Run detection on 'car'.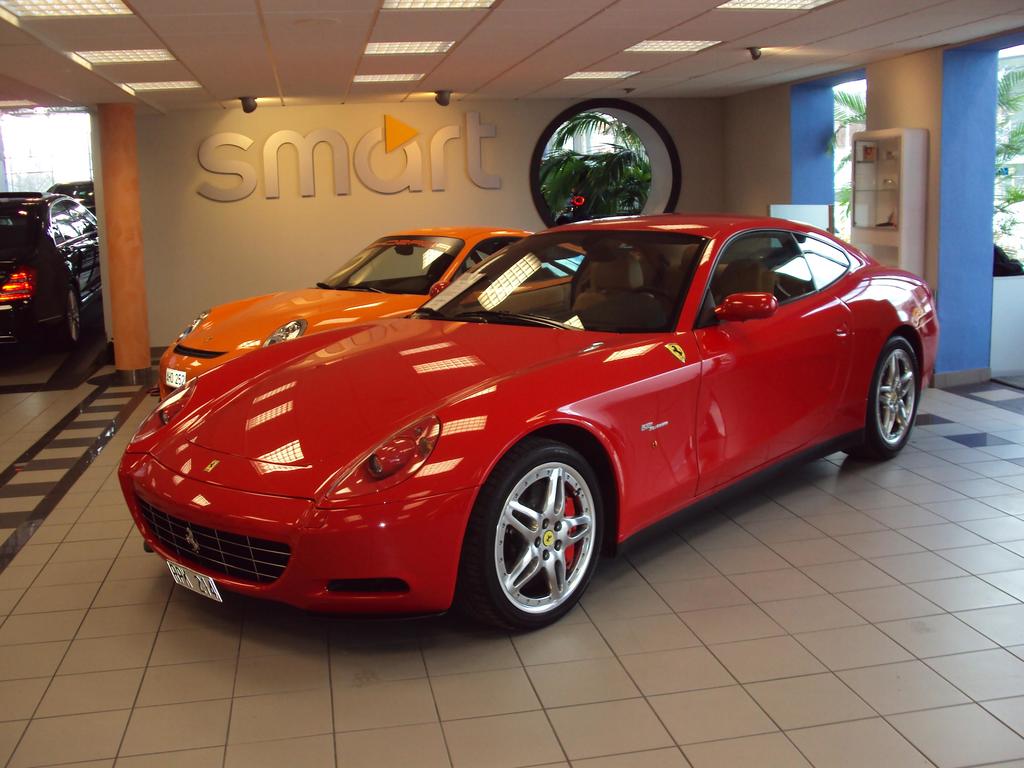
Result: bbox=[48, 180, 96, 219].
